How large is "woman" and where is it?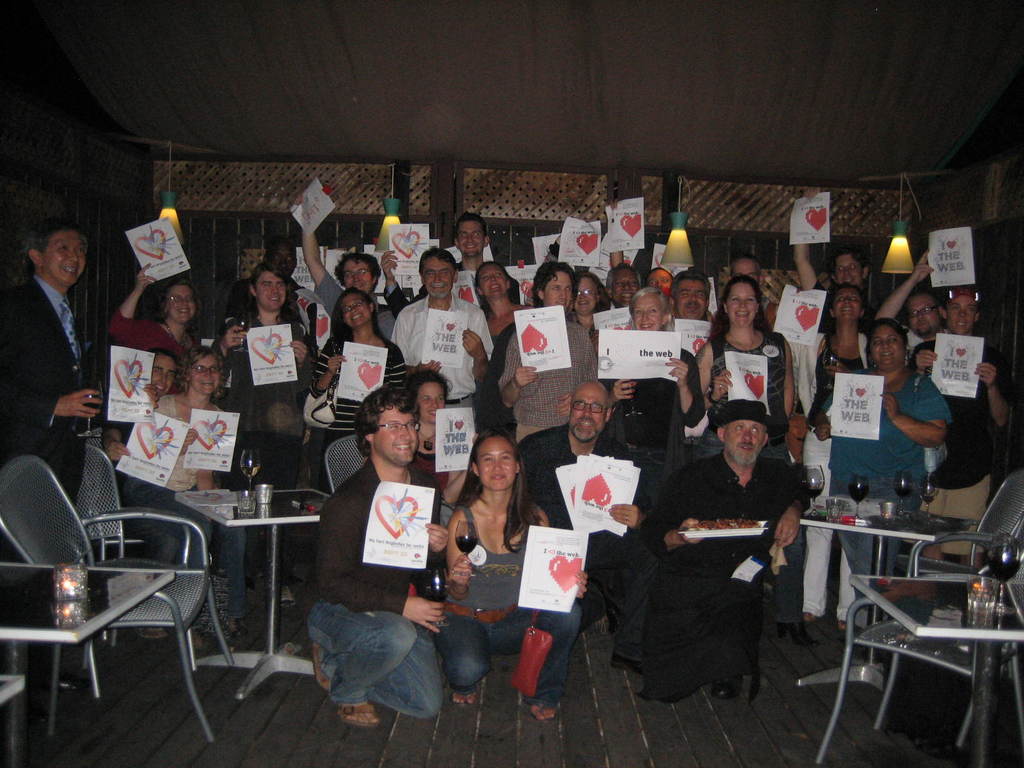
Bounding box: {"left": 308, "top": 287, "right": 410, "bottom": 486}.
